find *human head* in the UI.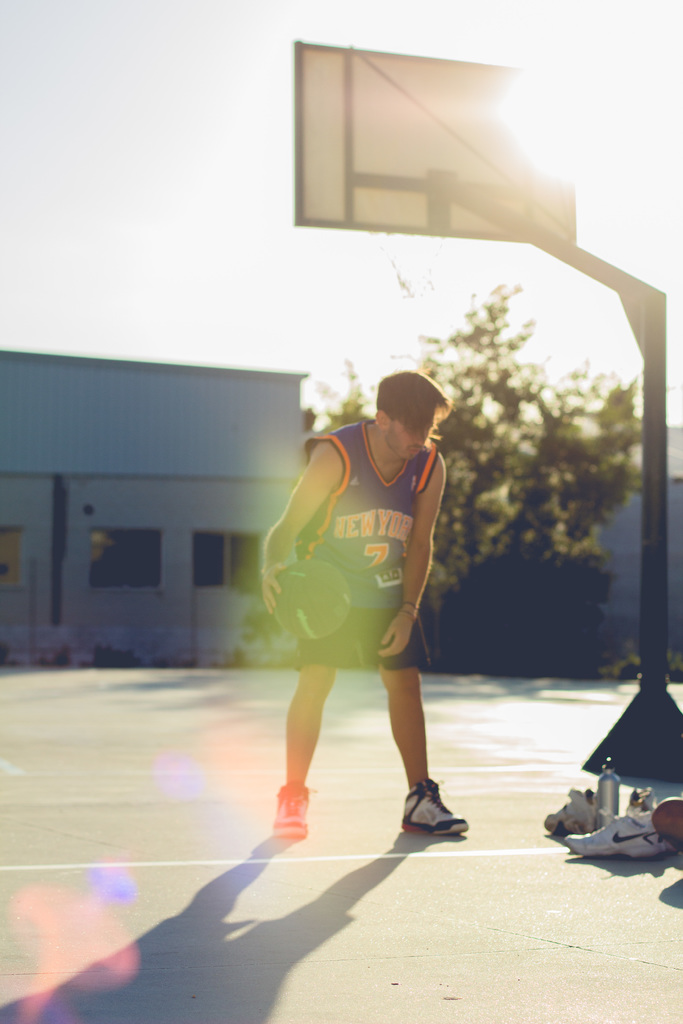
UI element at bbox(368, 372, 450, 457).
